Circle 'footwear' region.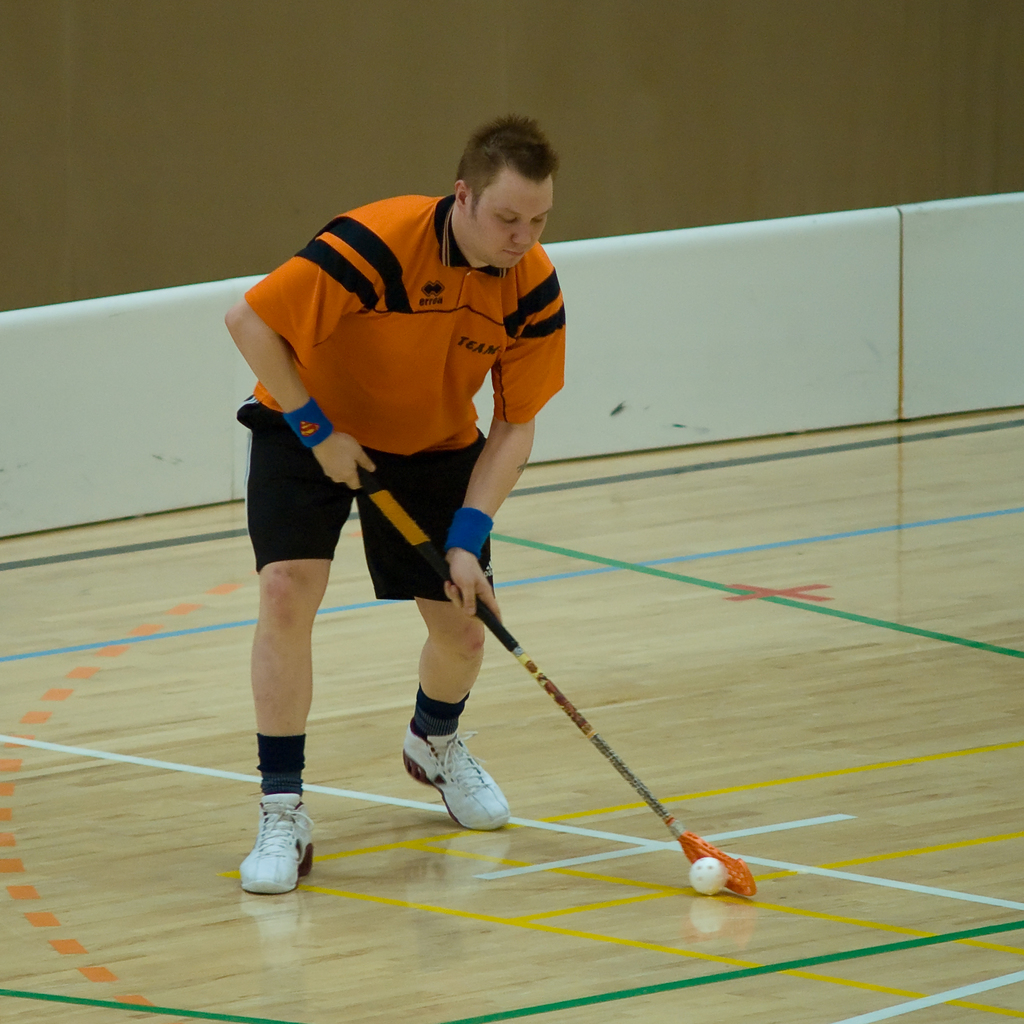
Region: bbox=[228, 792, 319, 908].
